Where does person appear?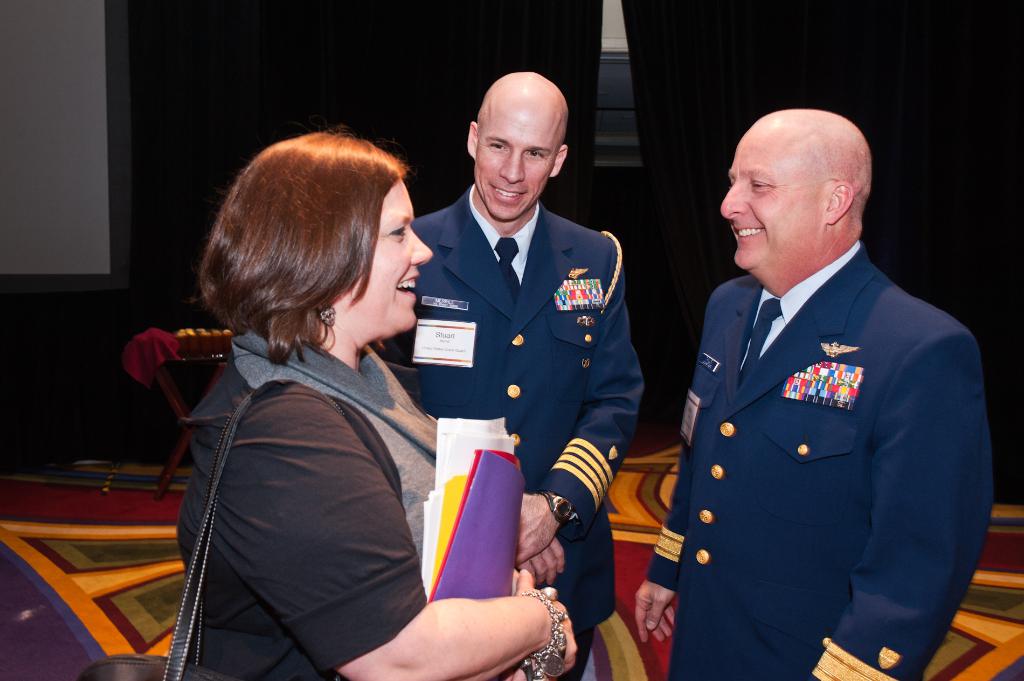
Appears at (left=358, top=70, right=649, bottom=679).
